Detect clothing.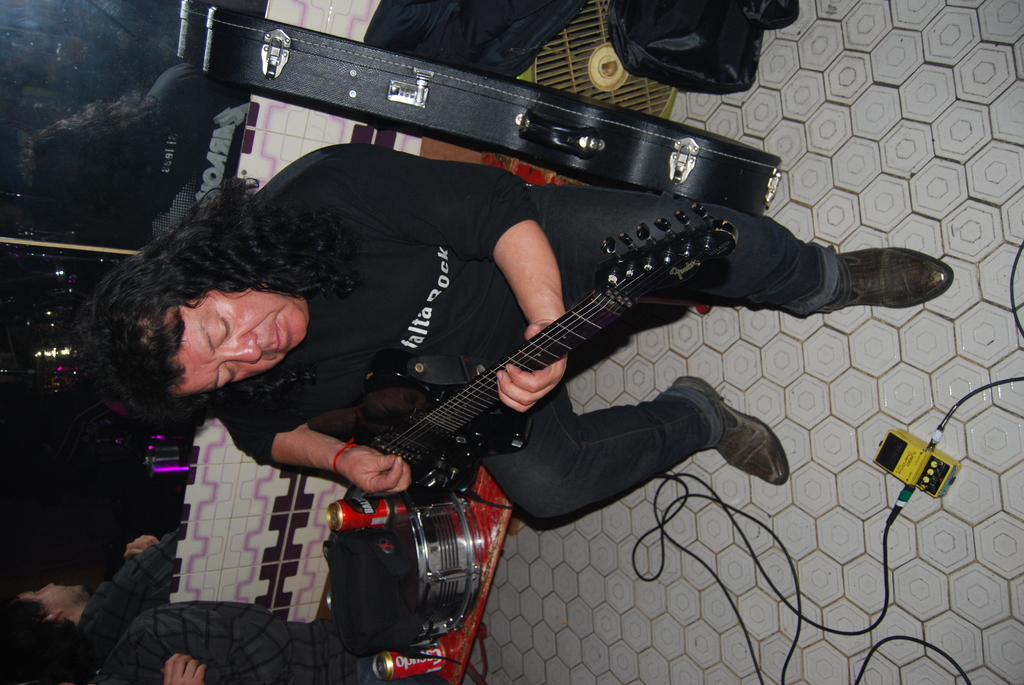
Detected at detection(73, 528, 184, 654).
